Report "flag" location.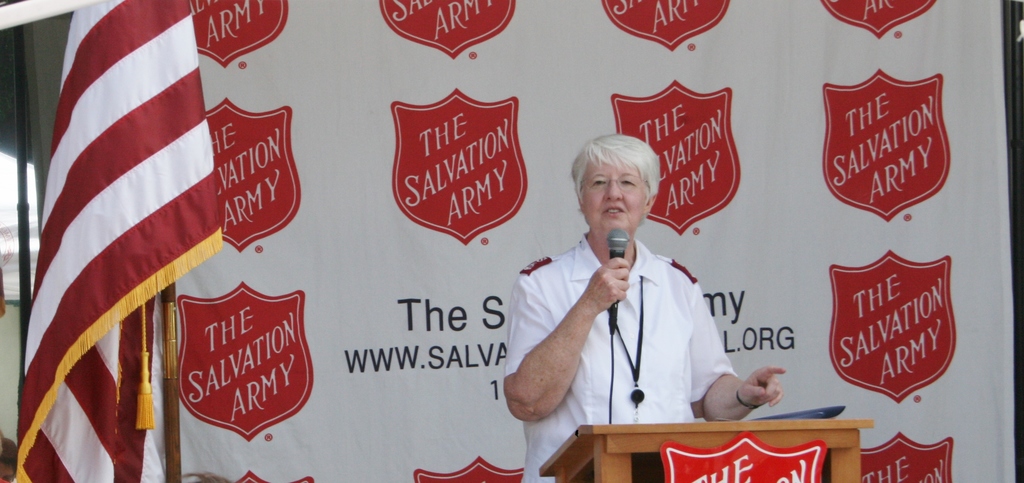
Report: select_region(26, 0, 210, 426).
